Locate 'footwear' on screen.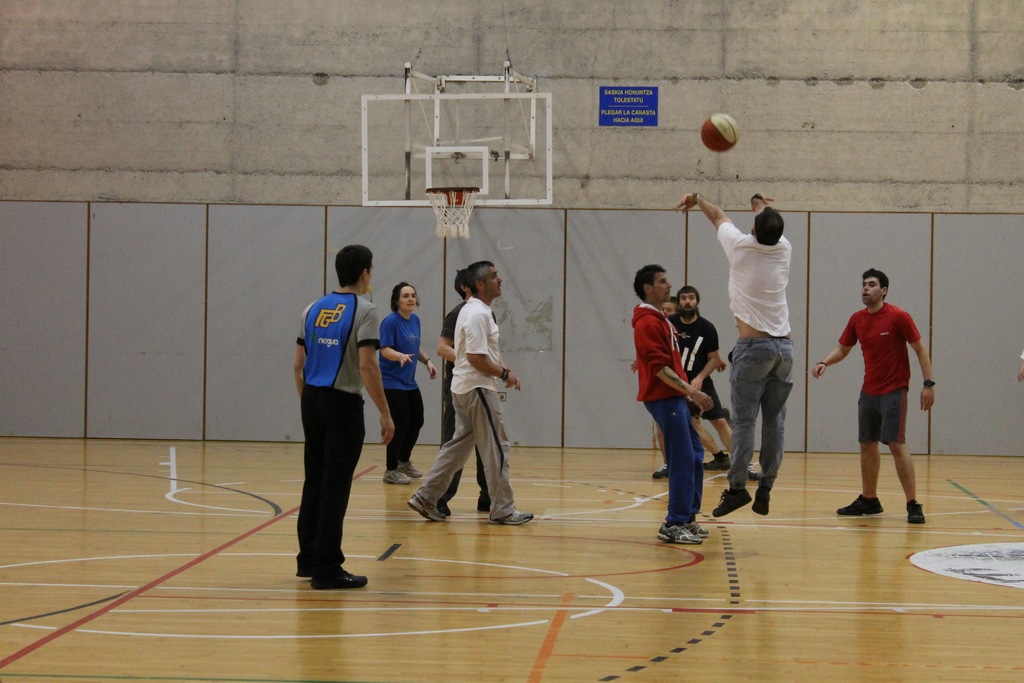
On screen at BBox(398, 461, 422, 482).
